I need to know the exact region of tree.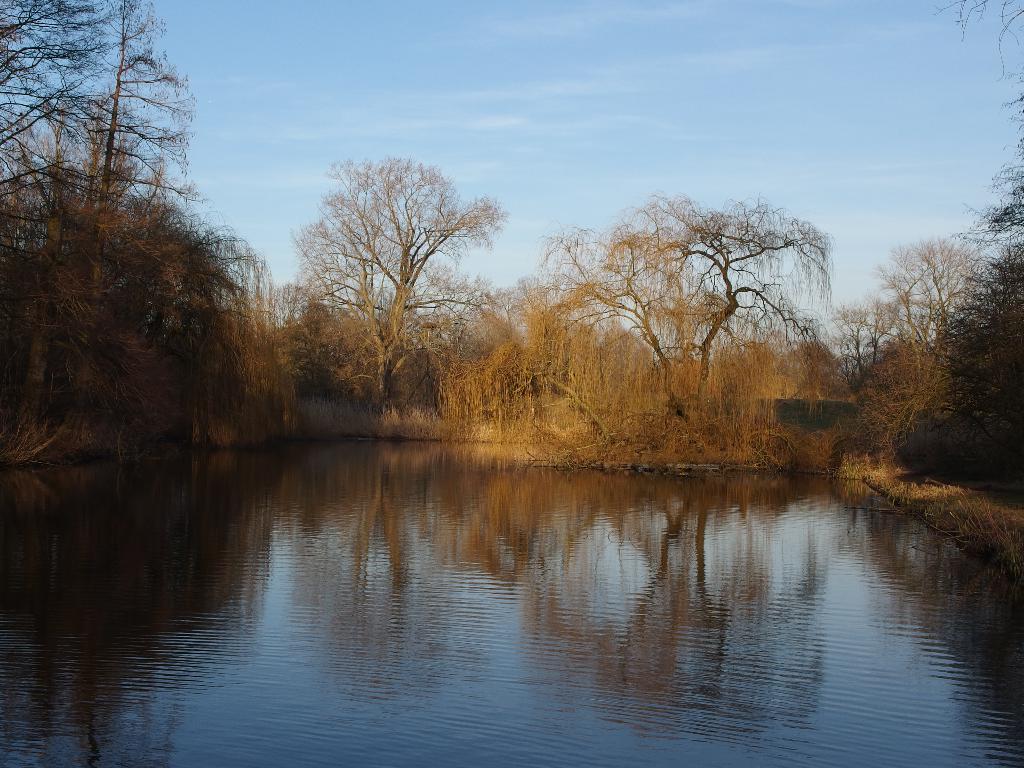
Region: (0, 0, 127, 415).
